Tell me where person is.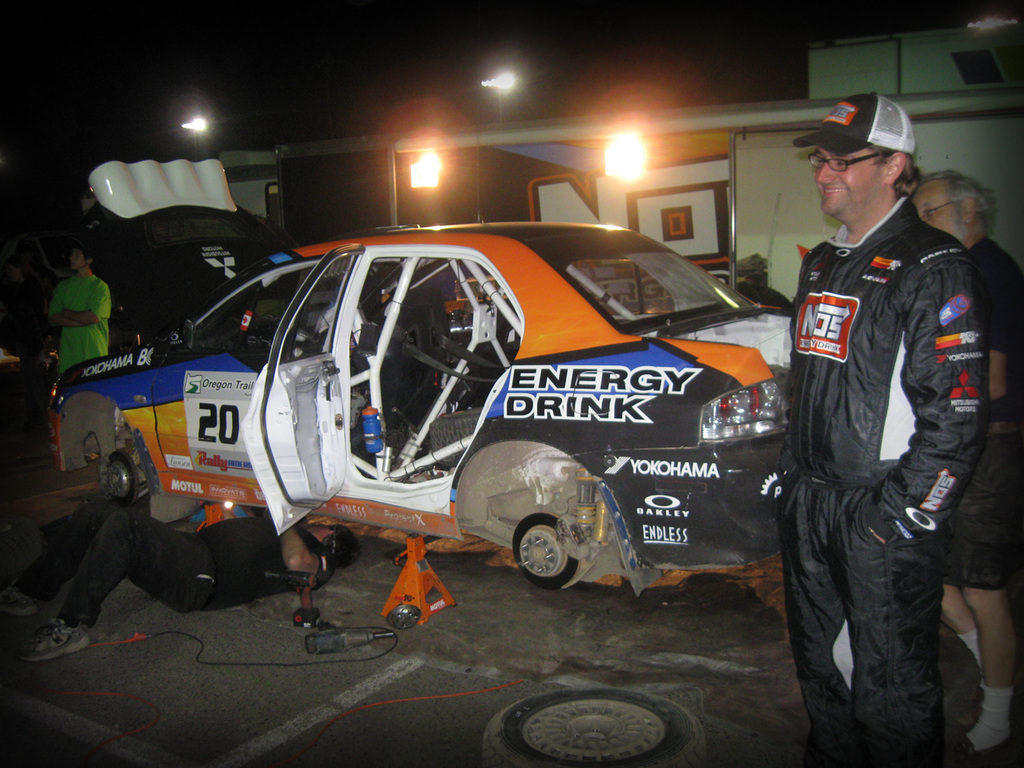
person is at 46 243 114 371.
